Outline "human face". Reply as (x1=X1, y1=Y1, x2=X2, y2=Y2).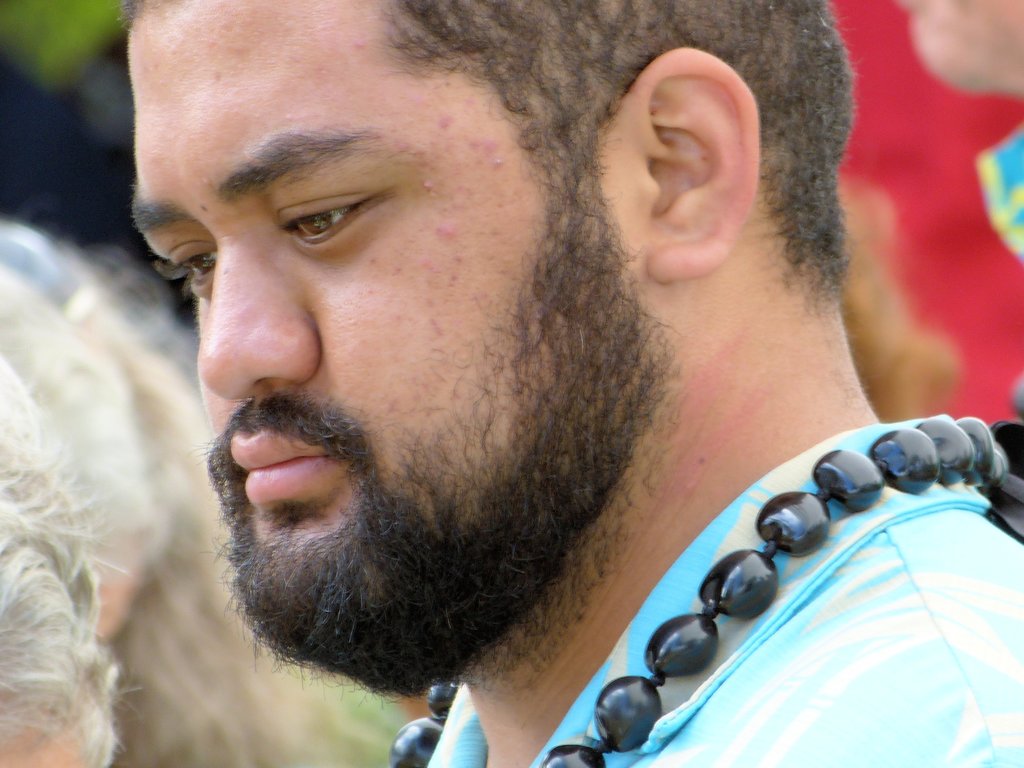
(x1=125, y1=0, x2=666, y2=686).
